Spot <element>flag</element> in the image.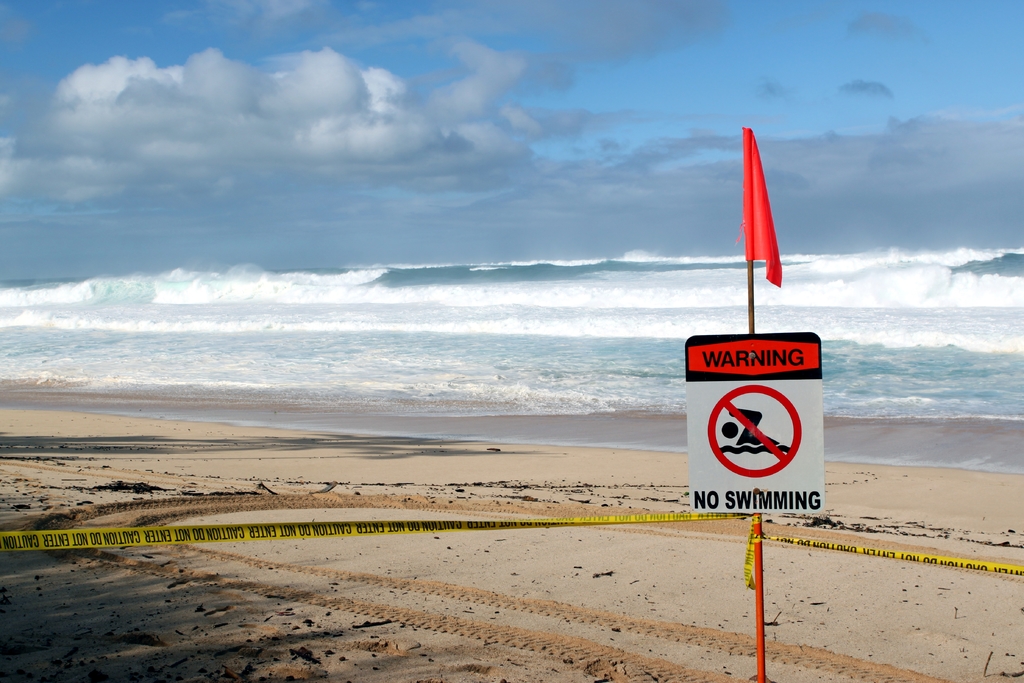
<element>flag</element> found at <box>728,135,790,304</box>.
